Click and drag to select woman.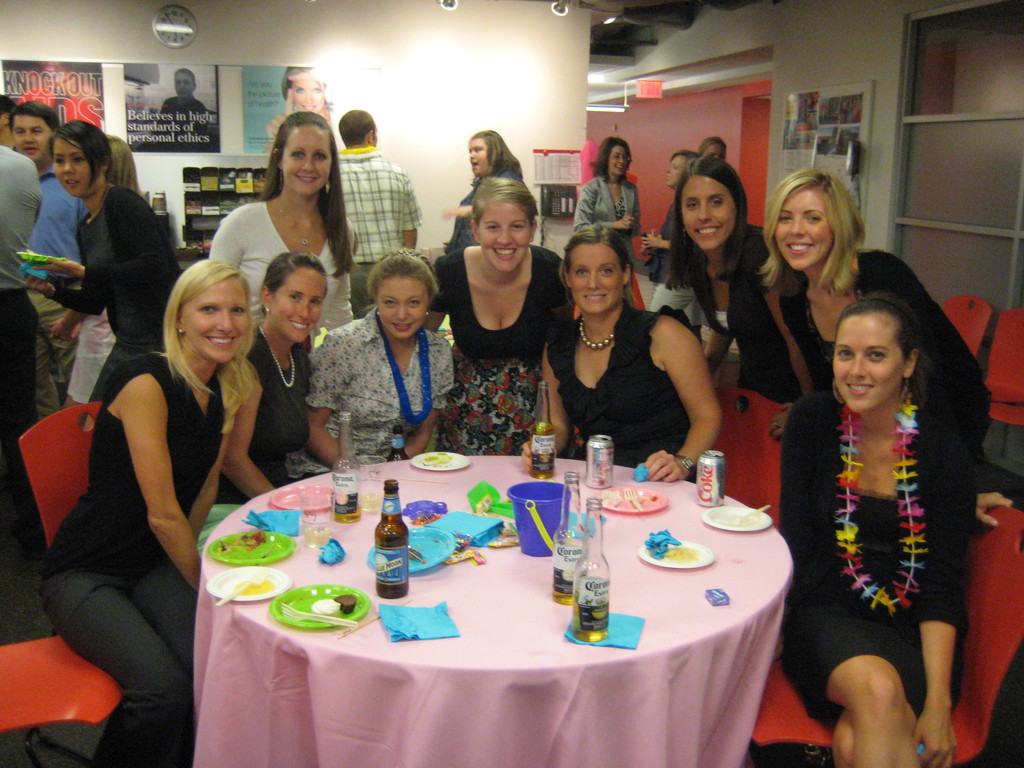
Selection: x1=202, y1=108, x2=362, y2=333.
